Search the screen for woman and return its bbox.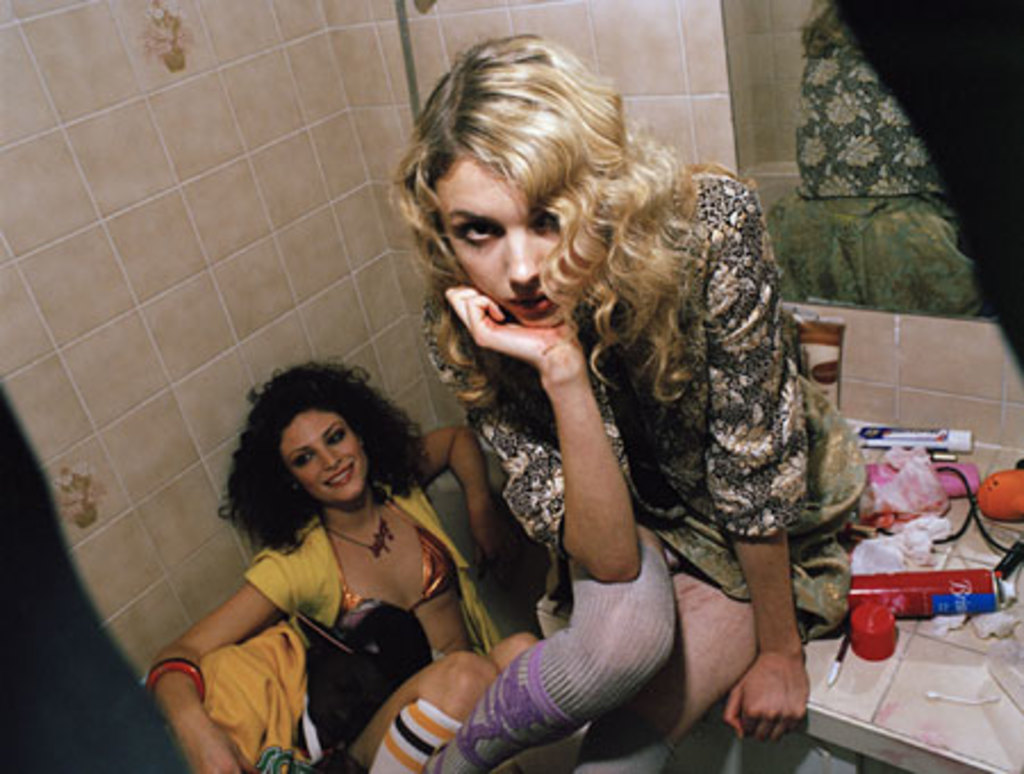
Found: x1=394, y1=30, x2=865, y2=772.
